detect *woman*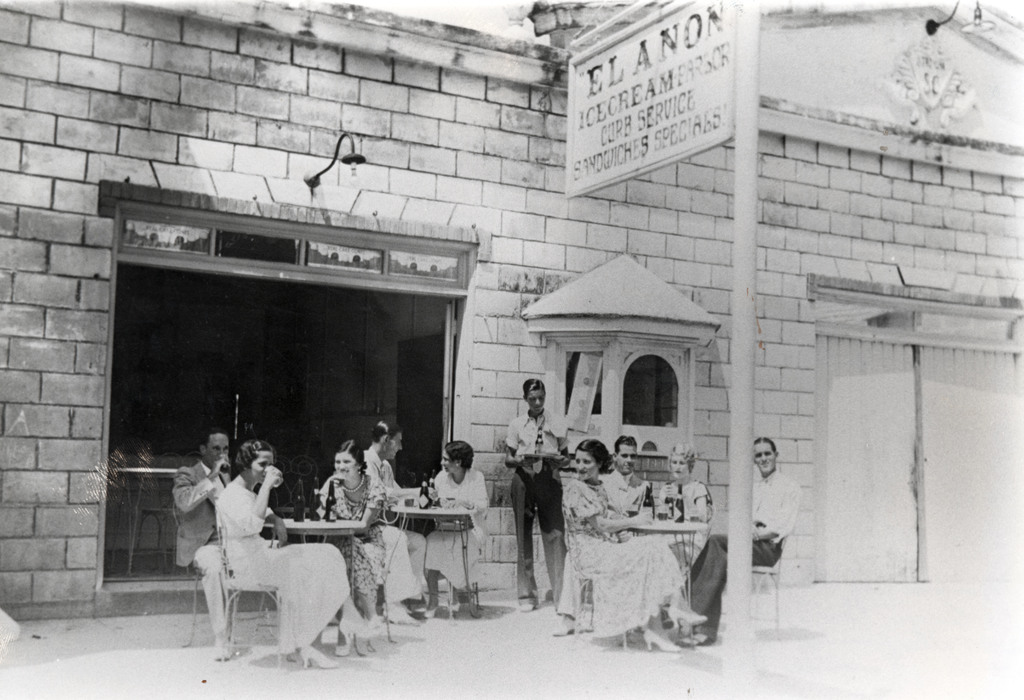
BBox(218, 440, 349, 666)
